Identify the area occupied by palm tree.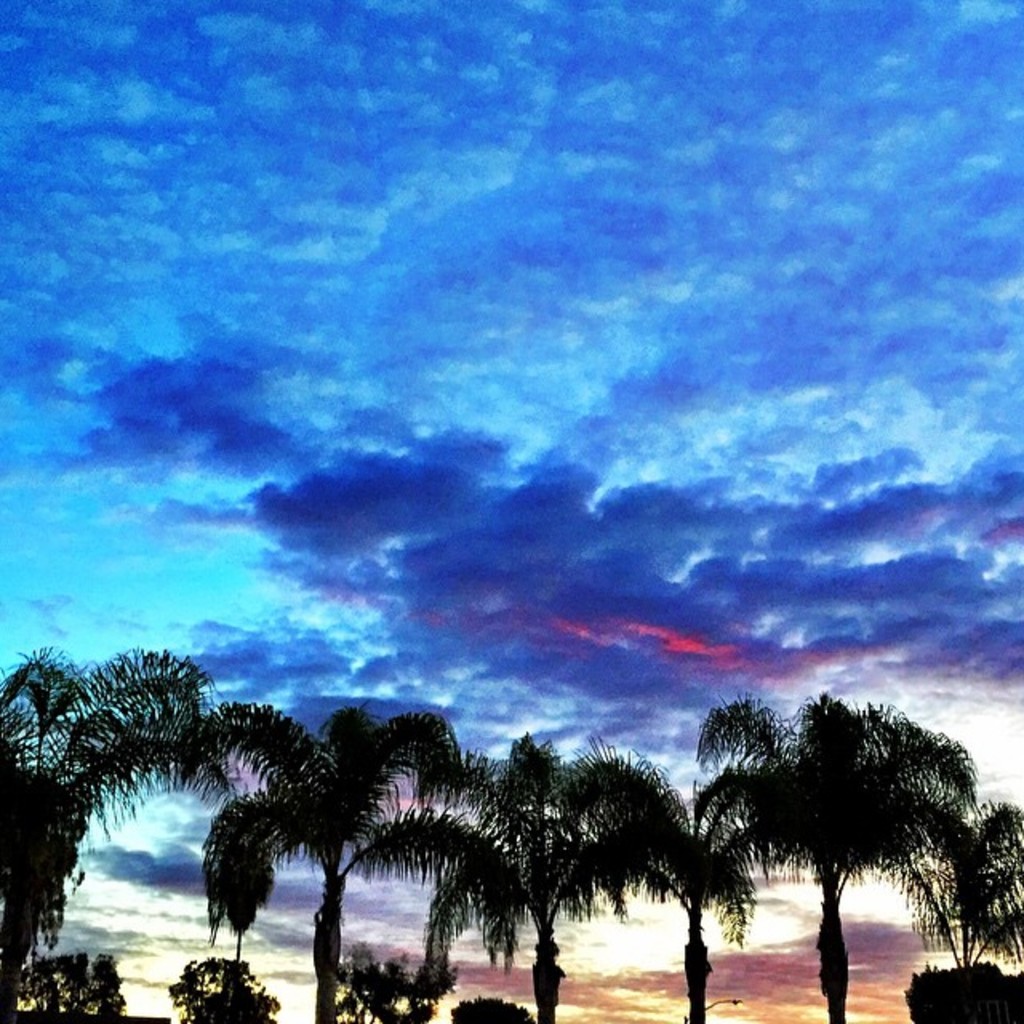
Area: <box>0,645,184,1022</box>.
